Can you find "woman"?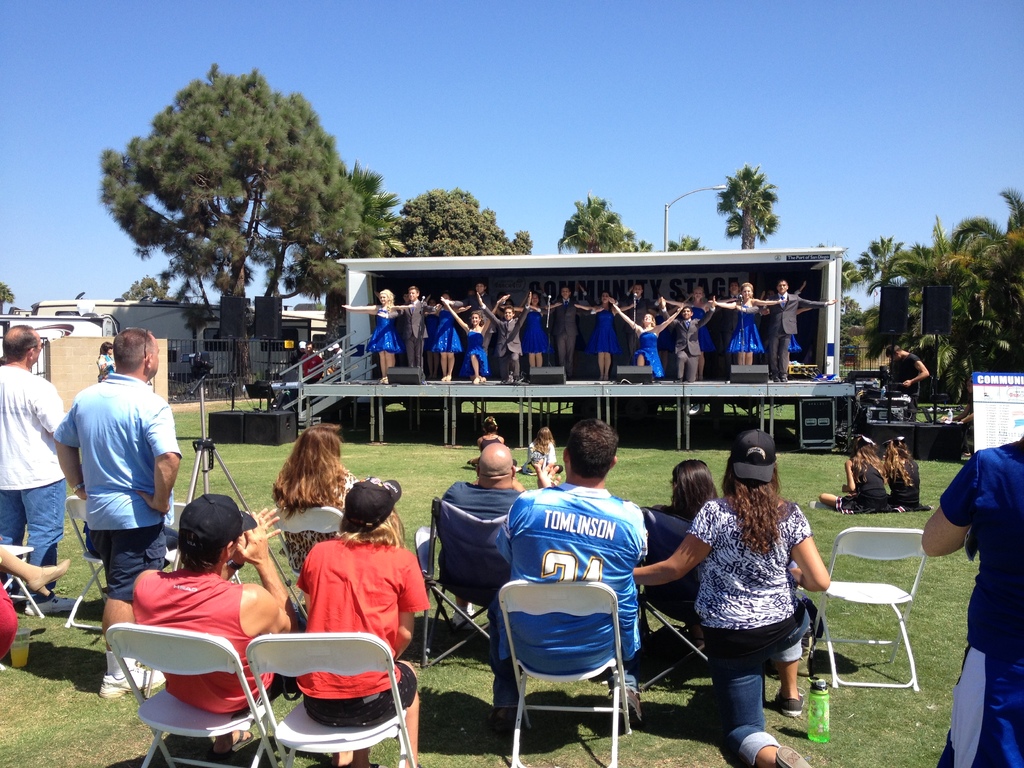
Yes, bounding box: (824, 433, 892, 515).
